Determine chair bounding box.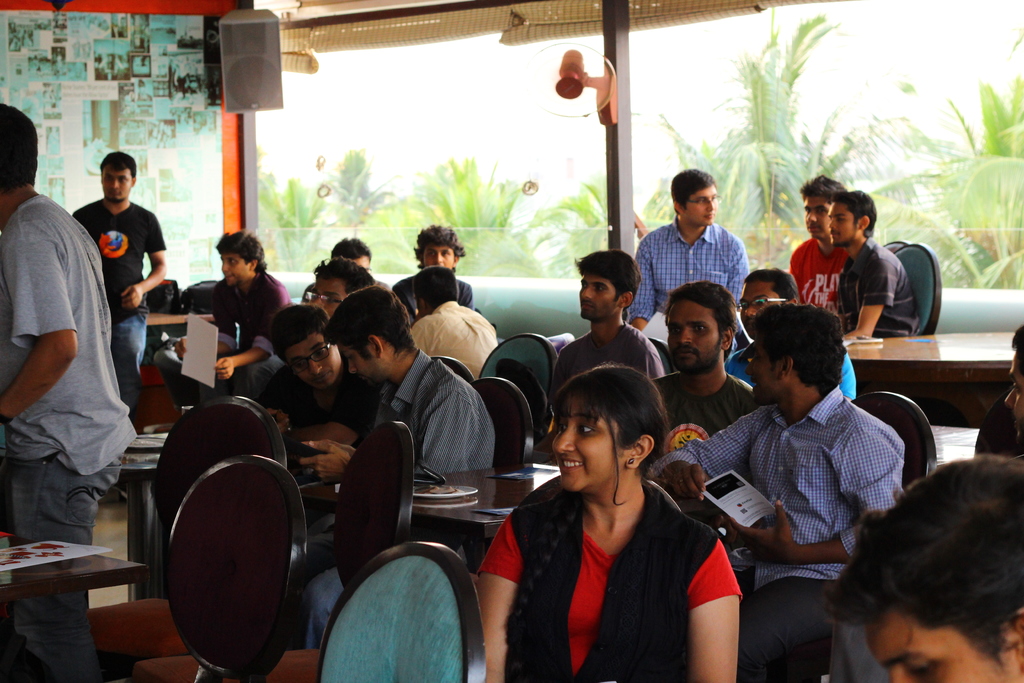
Determined: bbox(849, 389, 937, 489).
